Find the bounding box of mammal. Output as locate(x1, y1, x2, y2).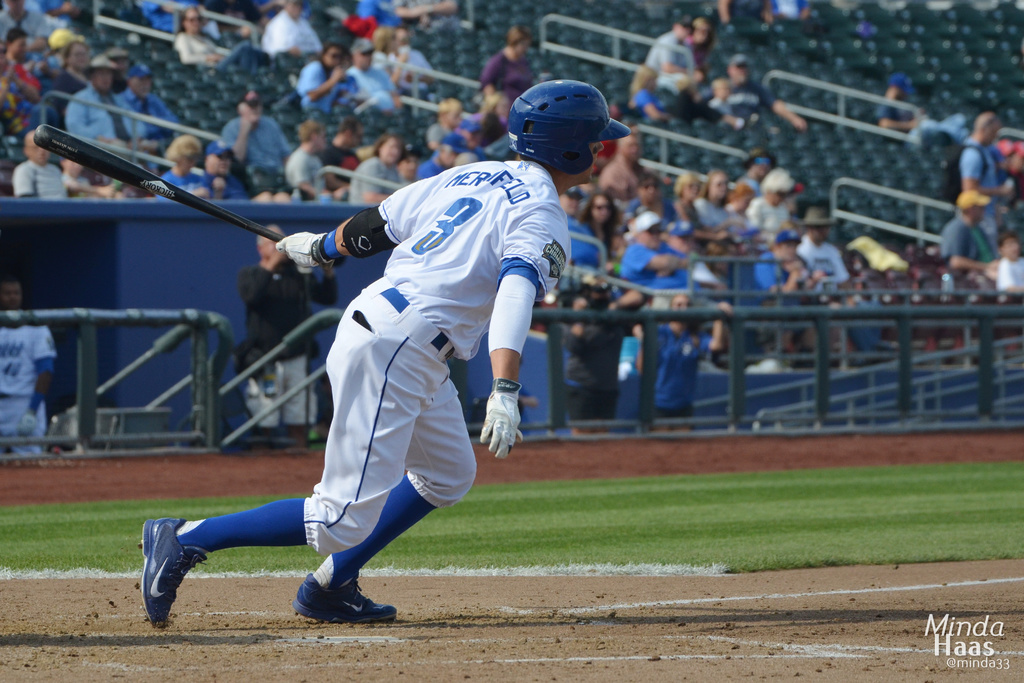
locate(325, 115, 367, 187).
